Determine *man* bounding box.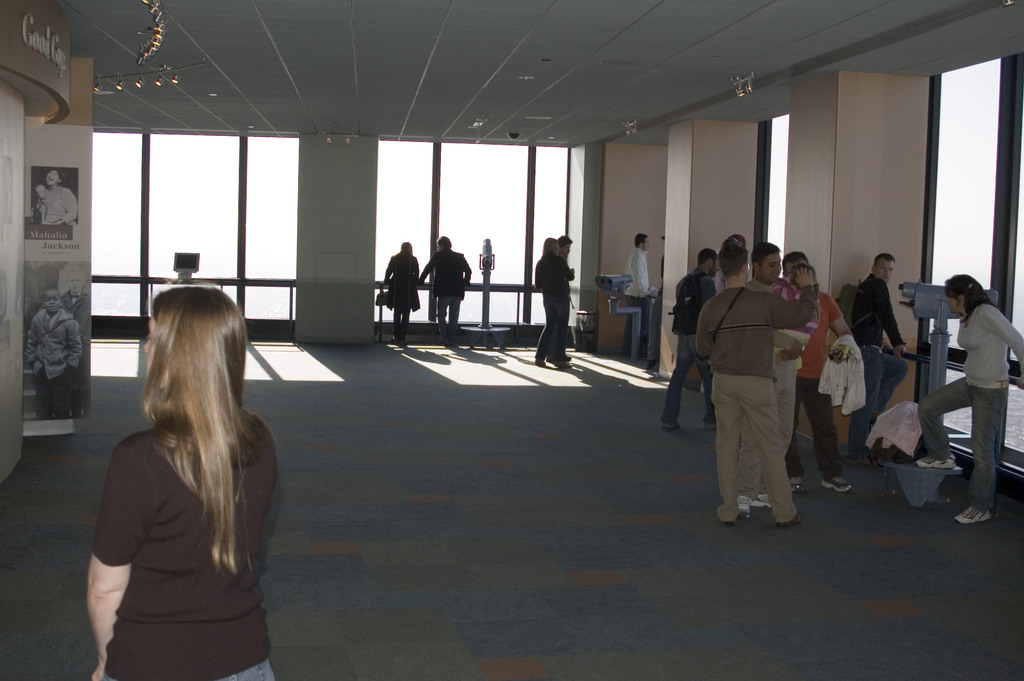
Determined: locate(662, 246, 723, 436).
